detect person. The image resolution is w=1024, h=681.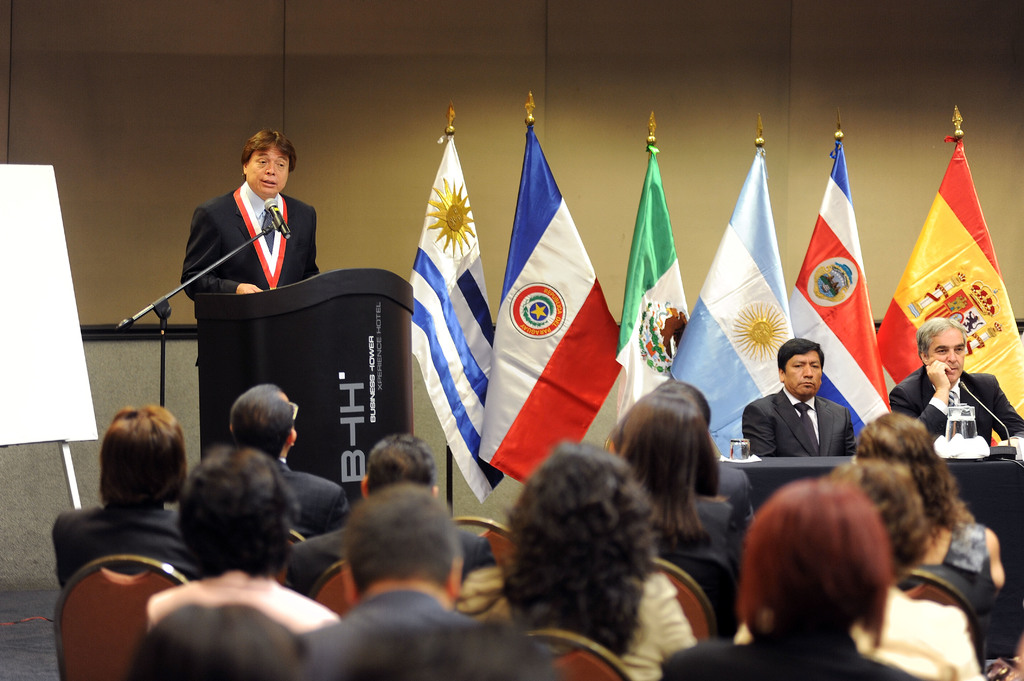
bbox=(147, 437, 339, 643).
